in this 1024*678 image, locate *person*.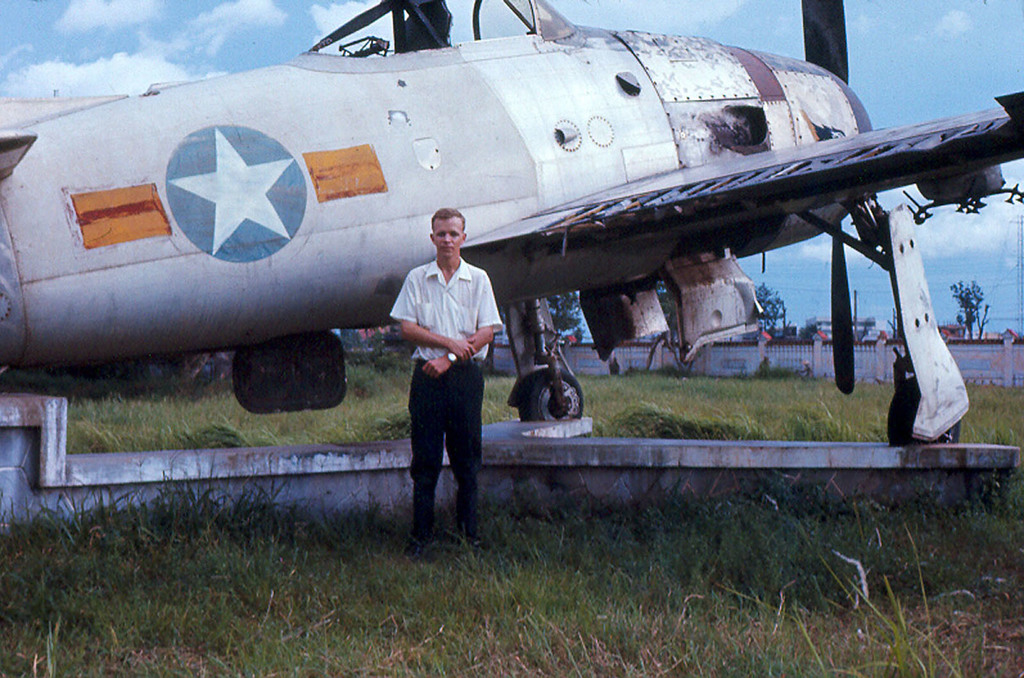
Bounding box: x1=388 y1=209 x2=505 y2=544.
